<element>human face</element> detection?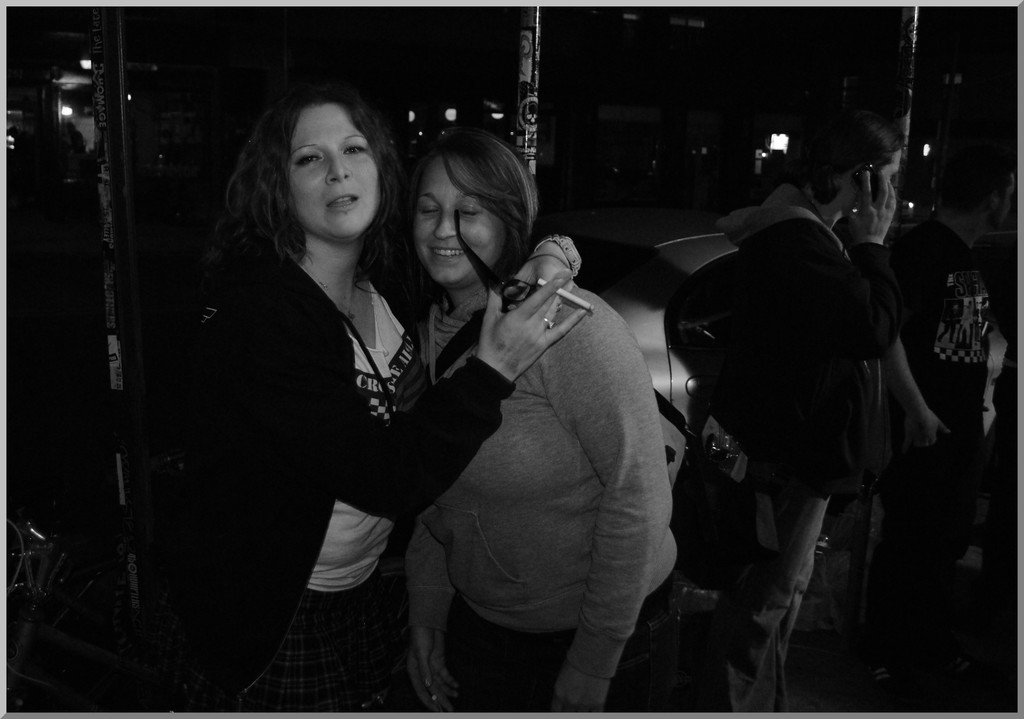
Rect(415, 156, 505, 286)
